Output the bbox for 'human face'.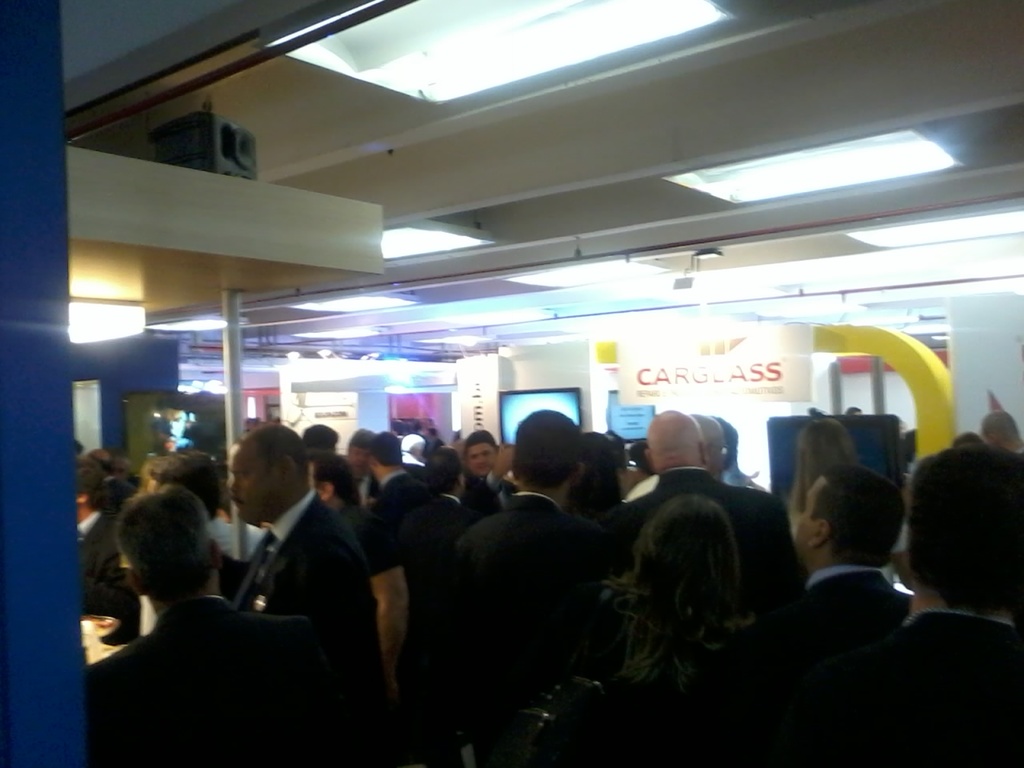
box=[219, 431, 285, 522].
